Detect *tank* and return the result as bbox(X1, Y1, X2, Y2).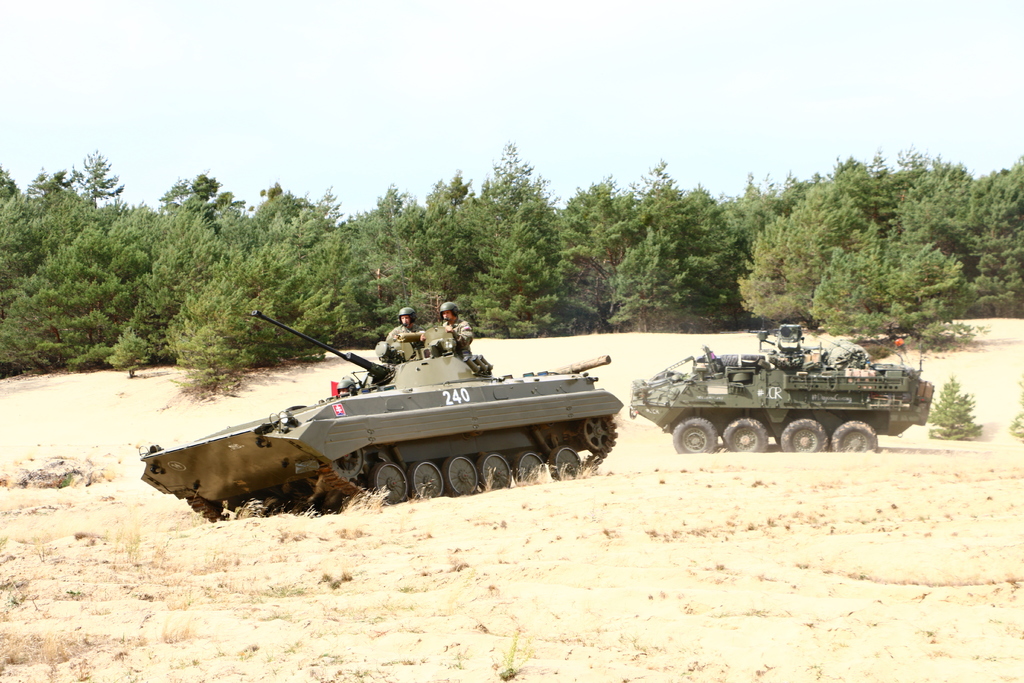
bbox(139, 309, 623, 523).
